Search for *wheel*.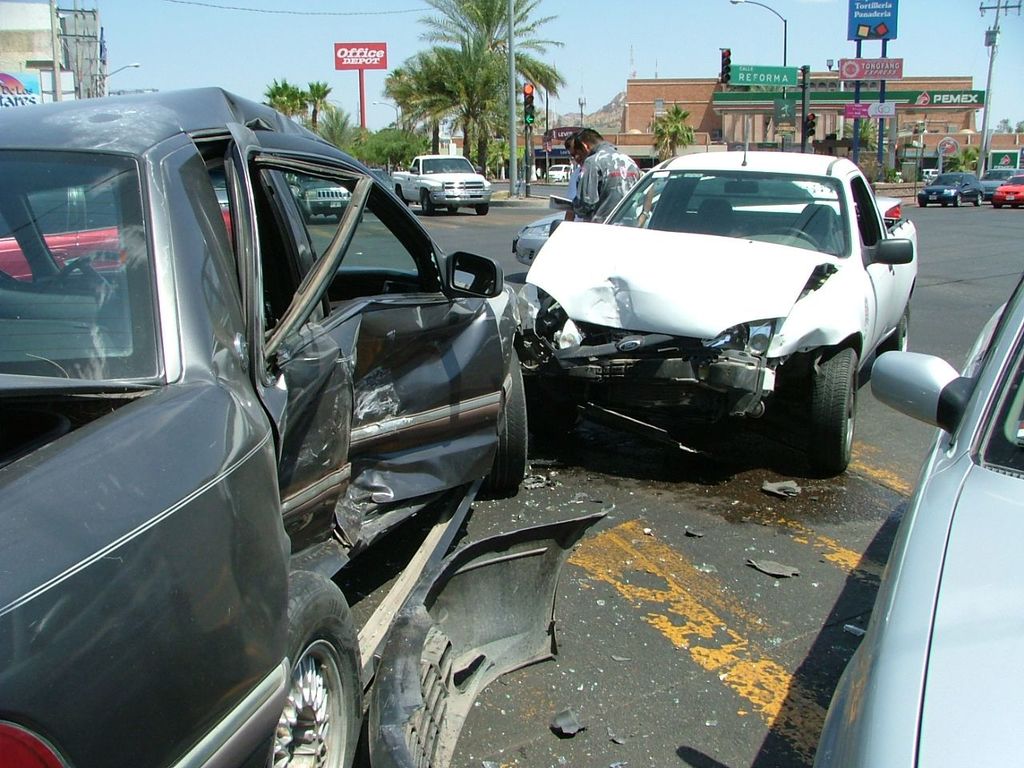
Found at 770/227/825/249.
